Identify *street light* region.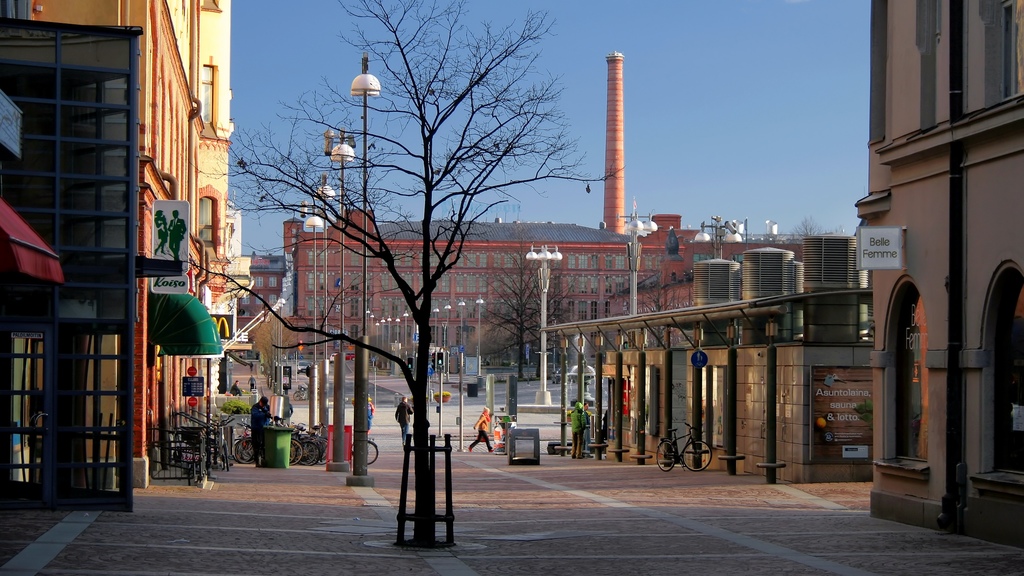
Region: crop(324, 130, 360, 468).
